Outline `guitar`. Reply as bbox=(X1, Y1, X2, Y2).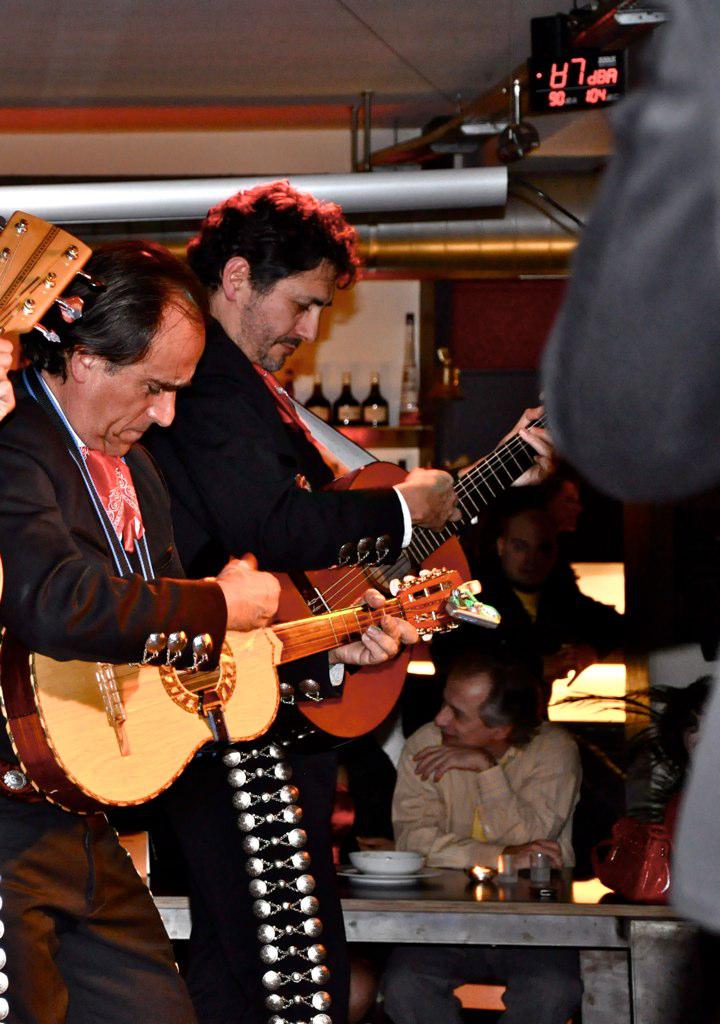
bbox=(0, 558, 478, 803).
